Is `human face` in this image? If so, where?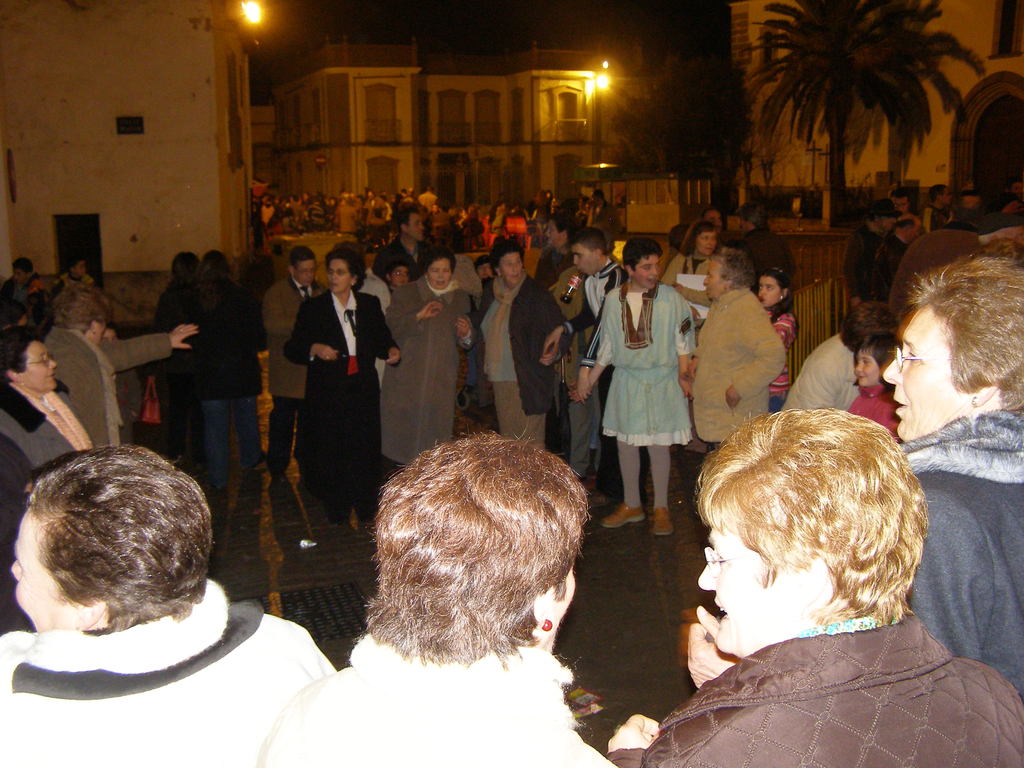
Yes, at [405, 216, 430, 243].
